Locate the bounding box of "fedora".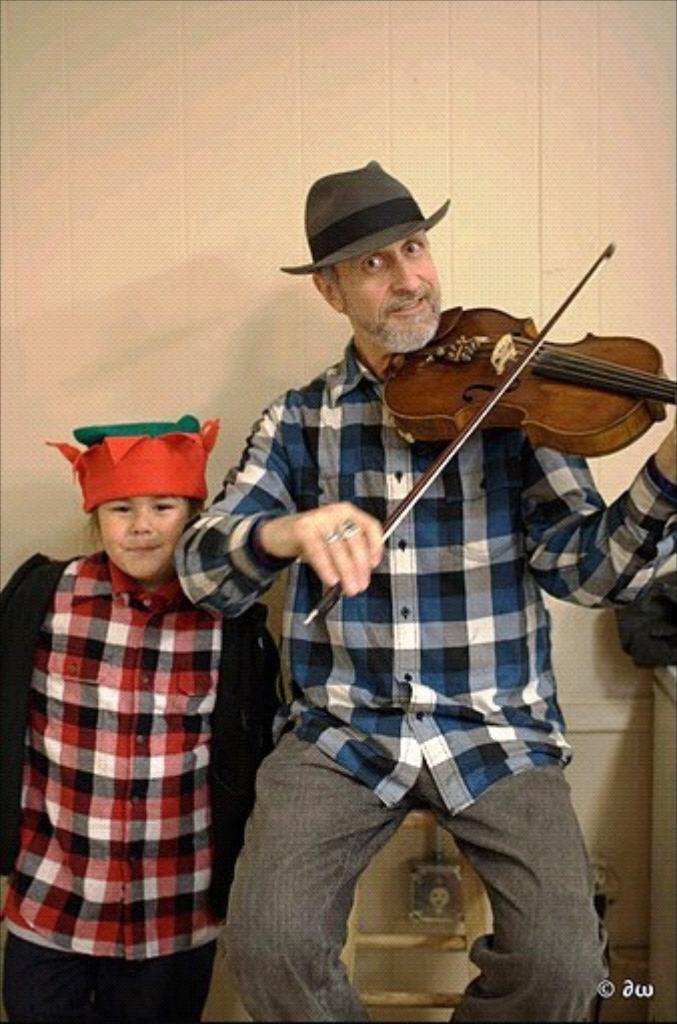
Bounding box: (left=286, top=150, right=465, bottom=281).
